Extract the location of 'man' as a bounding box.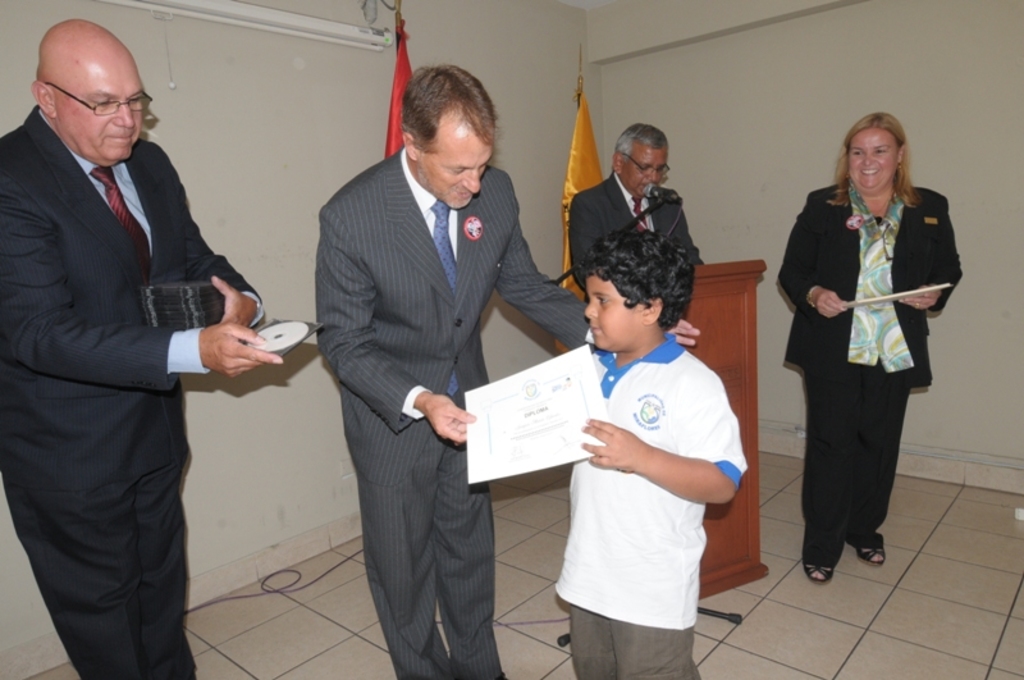
bbox=(311, 63, 707, 679).
